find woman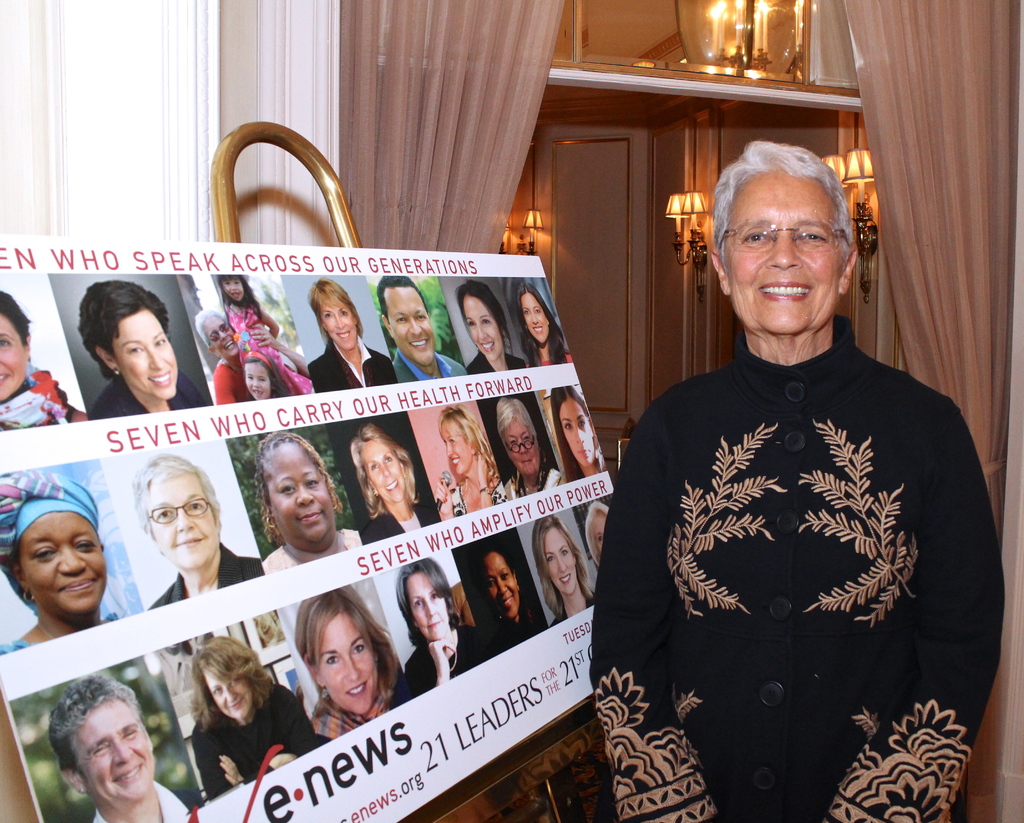
[348, 414, 445, 543]
